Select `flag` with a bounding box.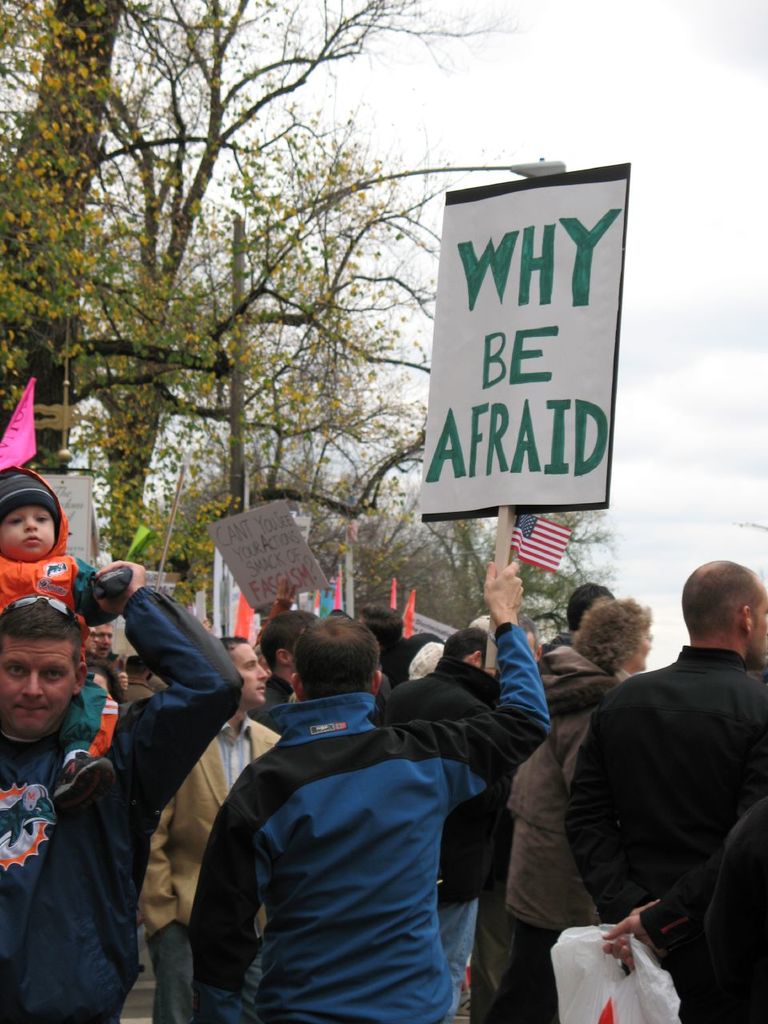
bbox(310, 586, 331, 625).
